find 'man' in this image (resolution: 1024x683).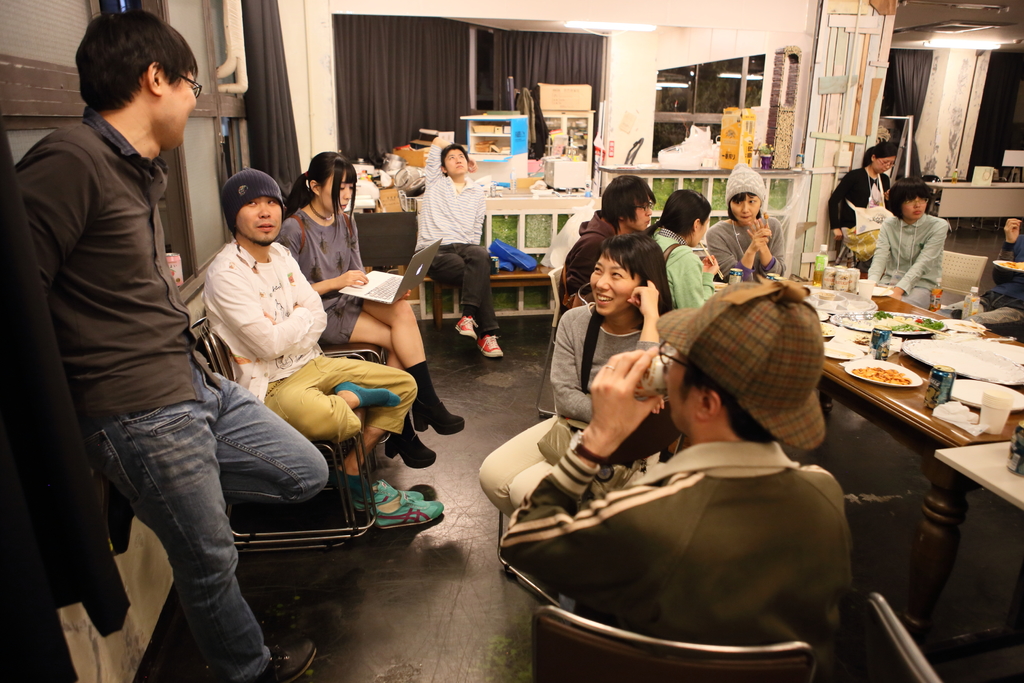
(203, 168, 414, 518).
